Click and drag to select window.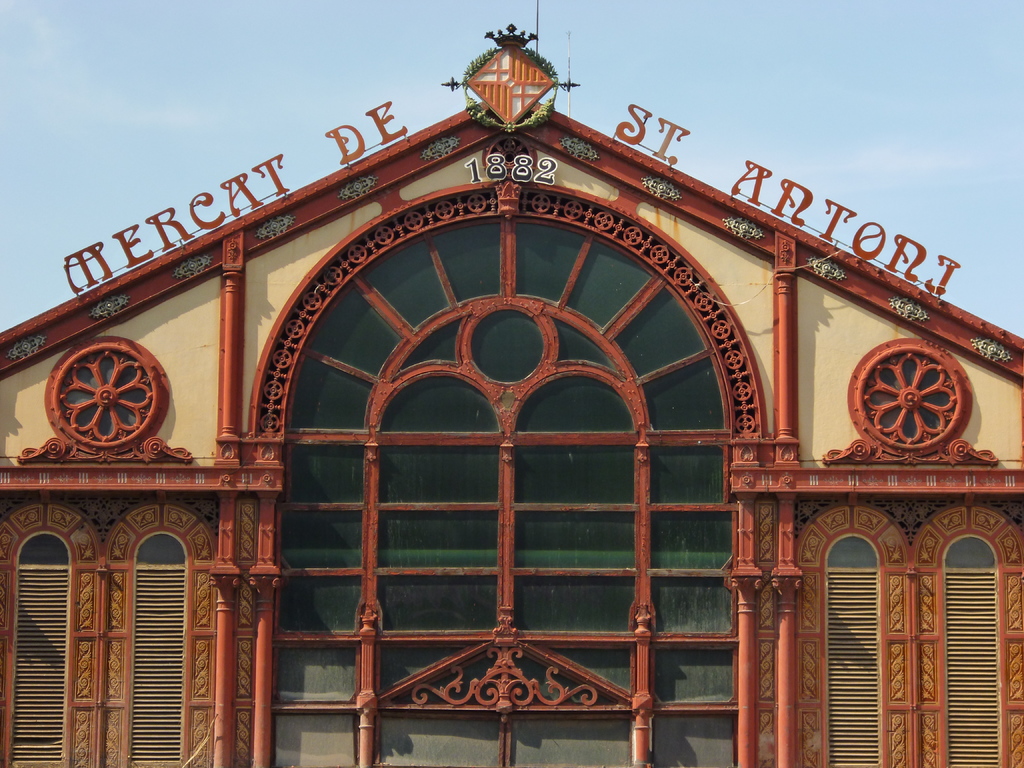
Selection: bbox=[943, 532, 1004, 767].
